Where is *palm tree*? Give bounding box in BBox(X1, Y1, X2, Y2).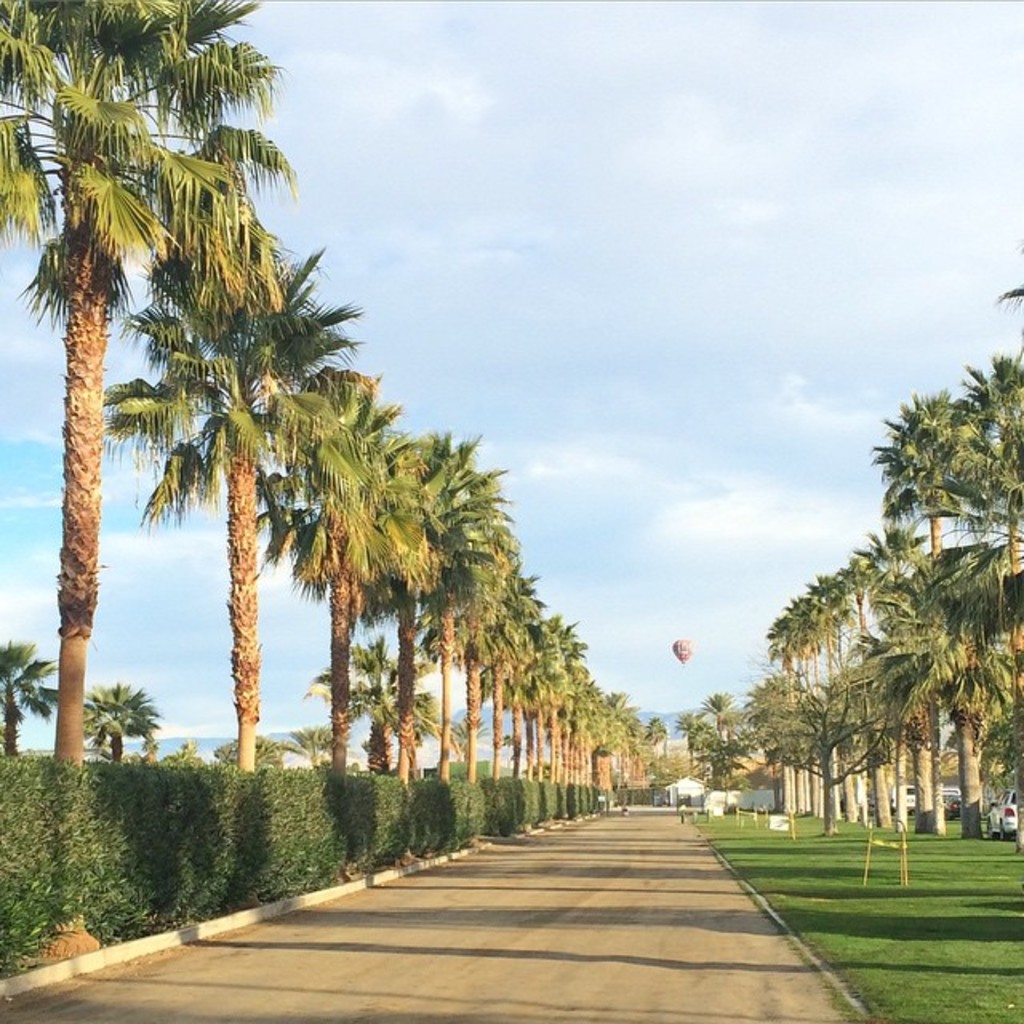
BBox(483, 560, 546, 787).
